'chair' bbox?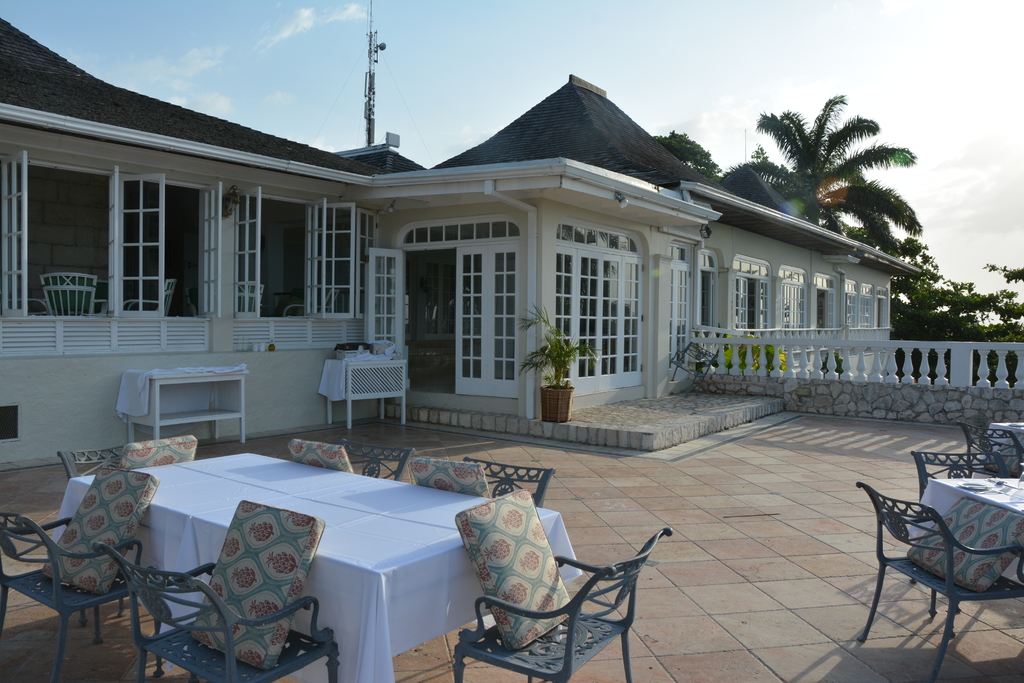
[7,457,159,671]
